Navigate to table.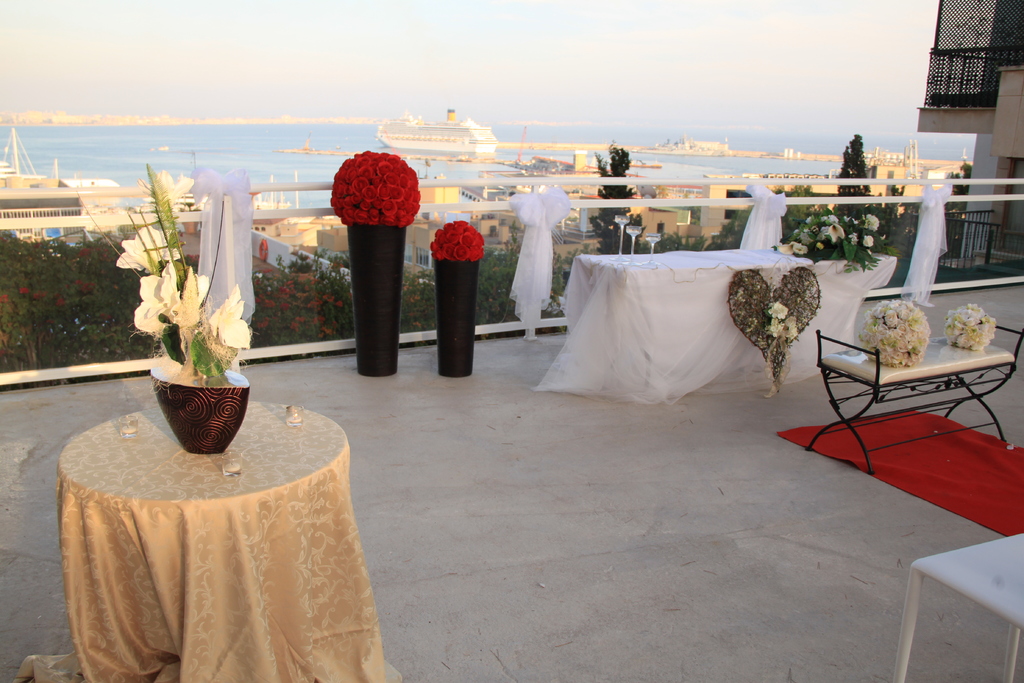
Navigation target: BBox(534, 249, 902, 406).
